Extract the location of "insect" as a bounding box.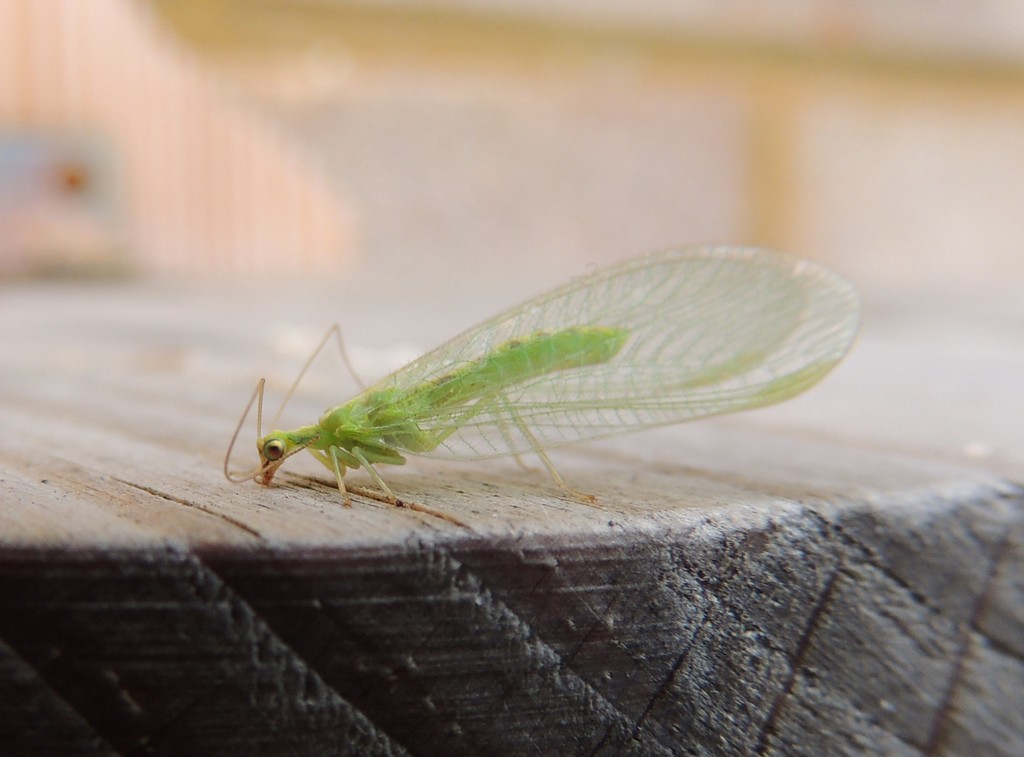
locate(218, 236, 863, 507).
